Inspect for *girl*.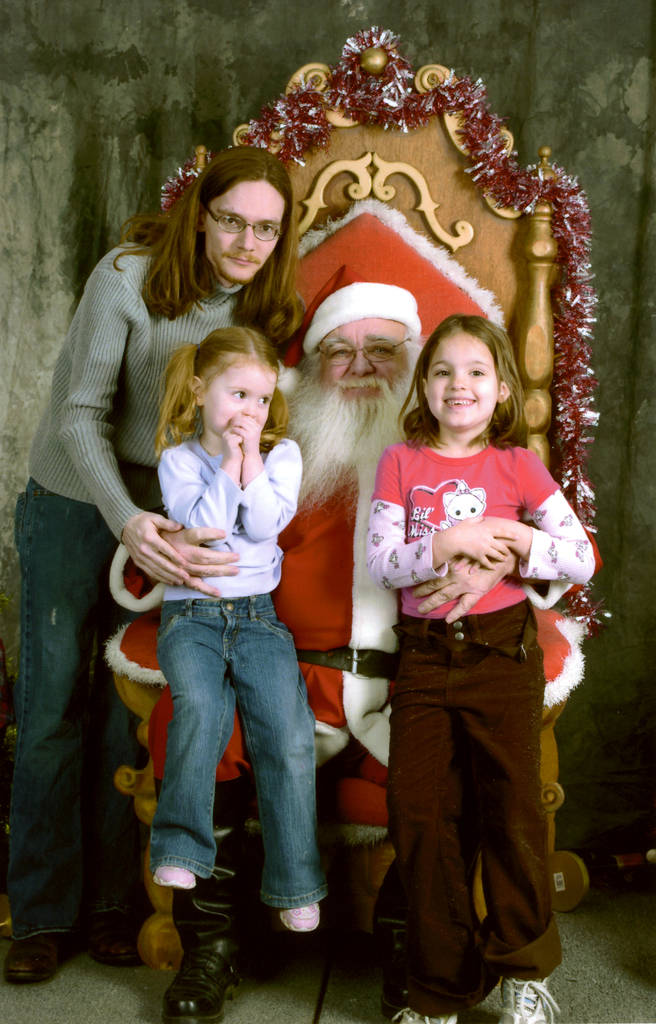
Inspection: bbox(150, 330, 331, 934).
